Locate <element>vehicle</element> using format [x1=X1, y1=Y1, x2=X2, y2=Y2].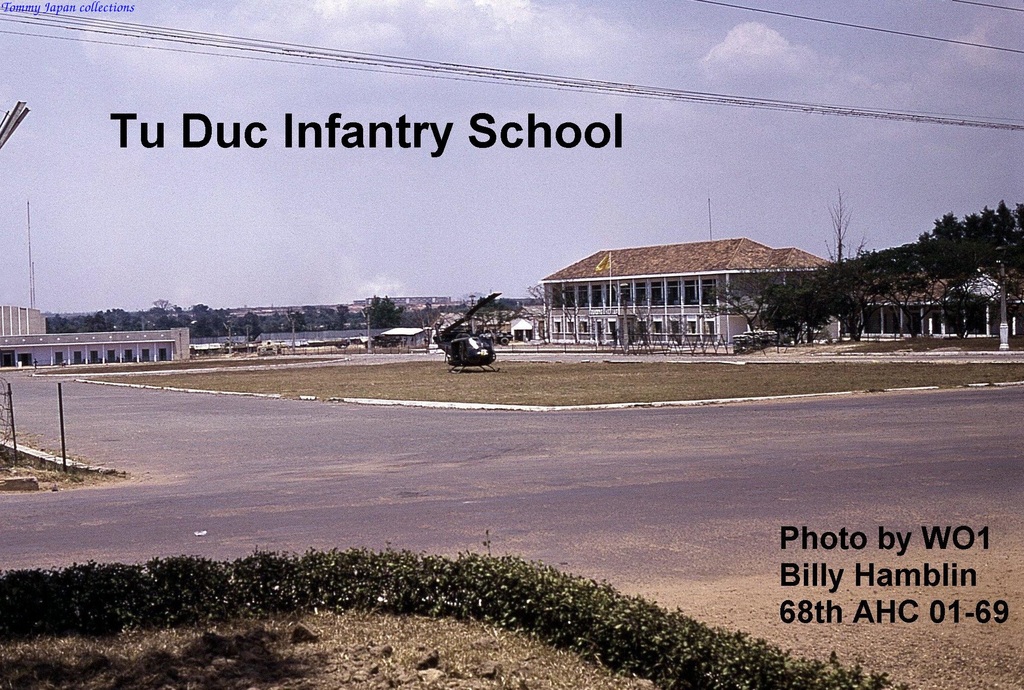
[x1=424, y1=299, x2=511, y2=377].
